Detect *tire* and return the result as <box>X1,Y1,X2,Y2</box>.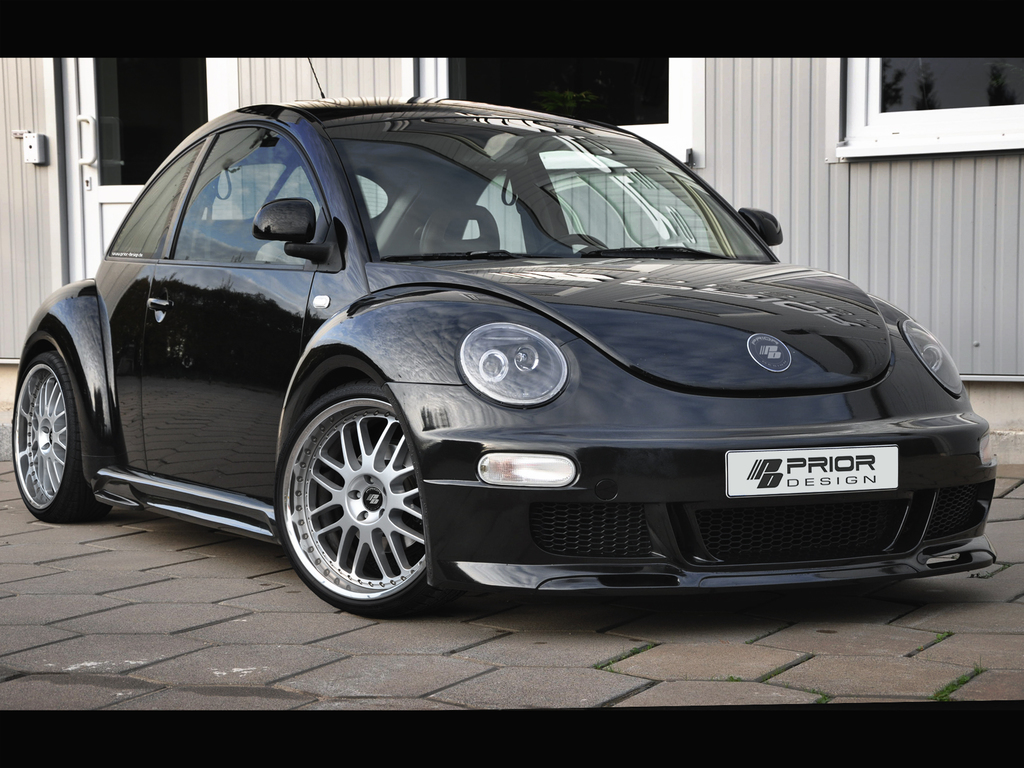
<box>10,352,113,523</box>.
